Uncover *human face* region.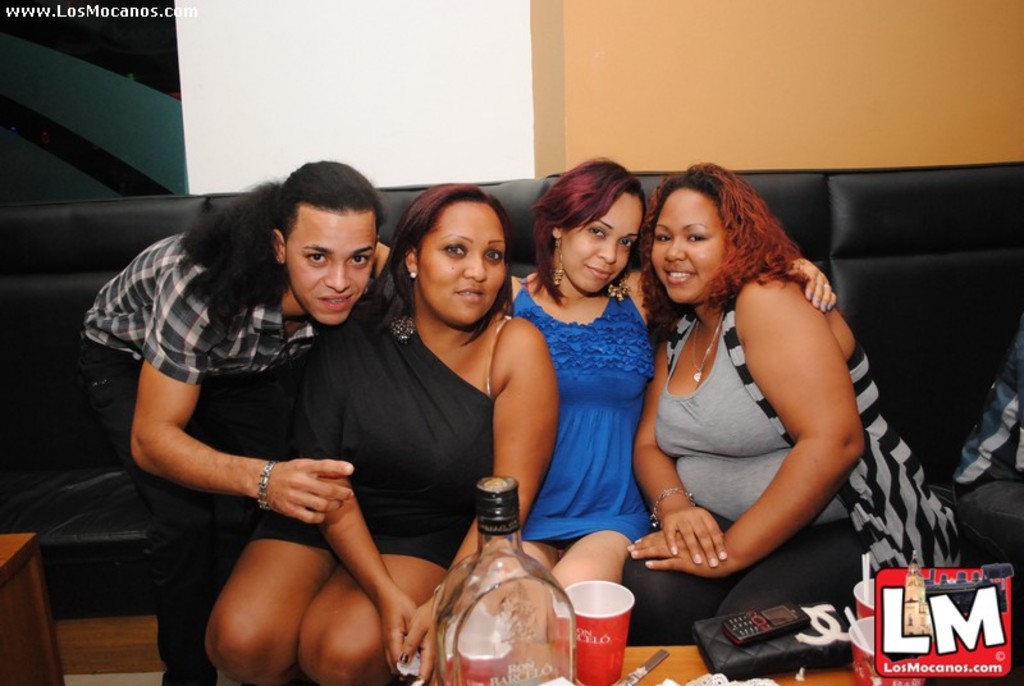
Uncovered: x1=284 y1=209 x2=374 y2=320.
